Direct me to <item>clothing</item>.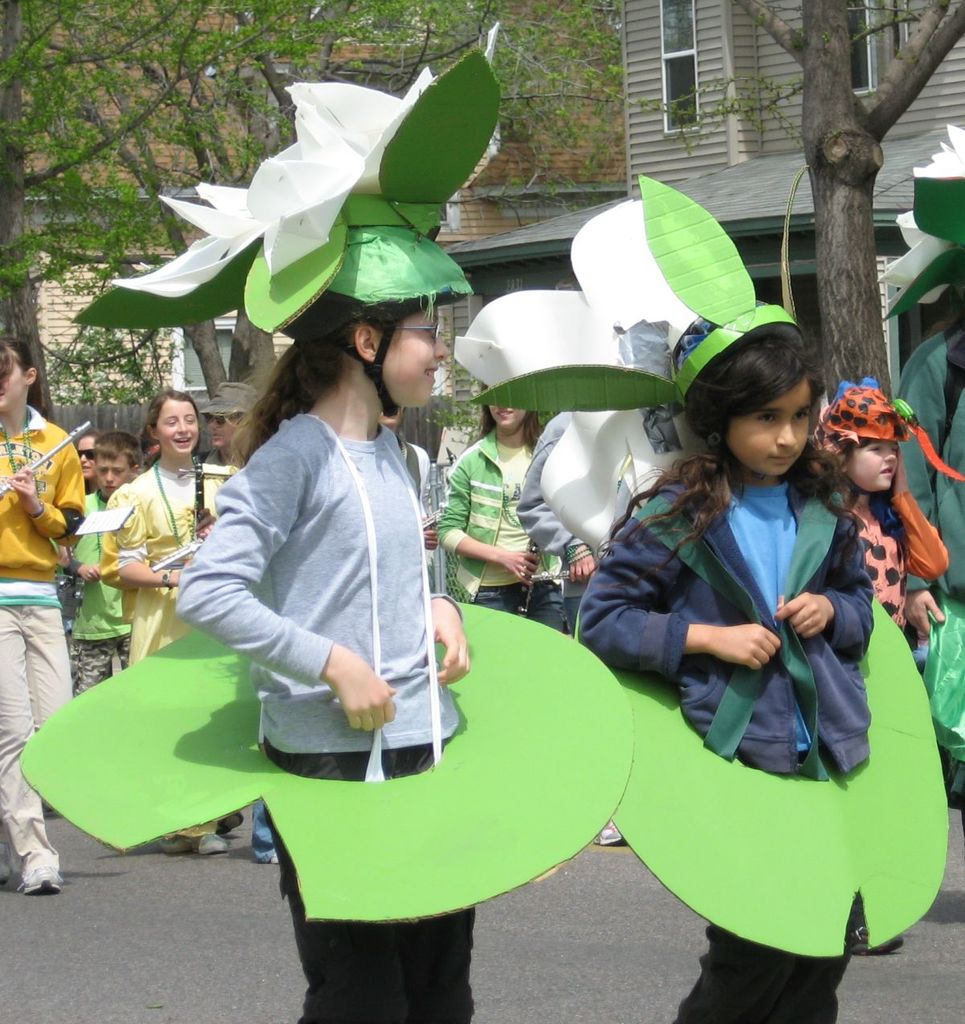
Direction: (437, 422, 568, 633).
